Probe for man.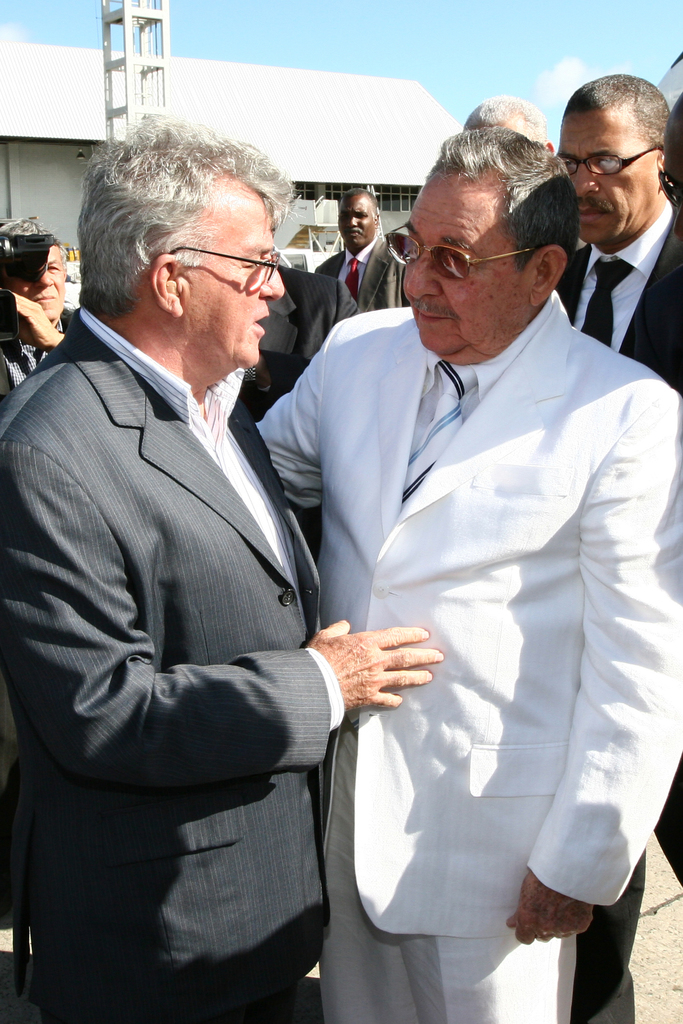
Probe result: [558, 75, 682, 388].
